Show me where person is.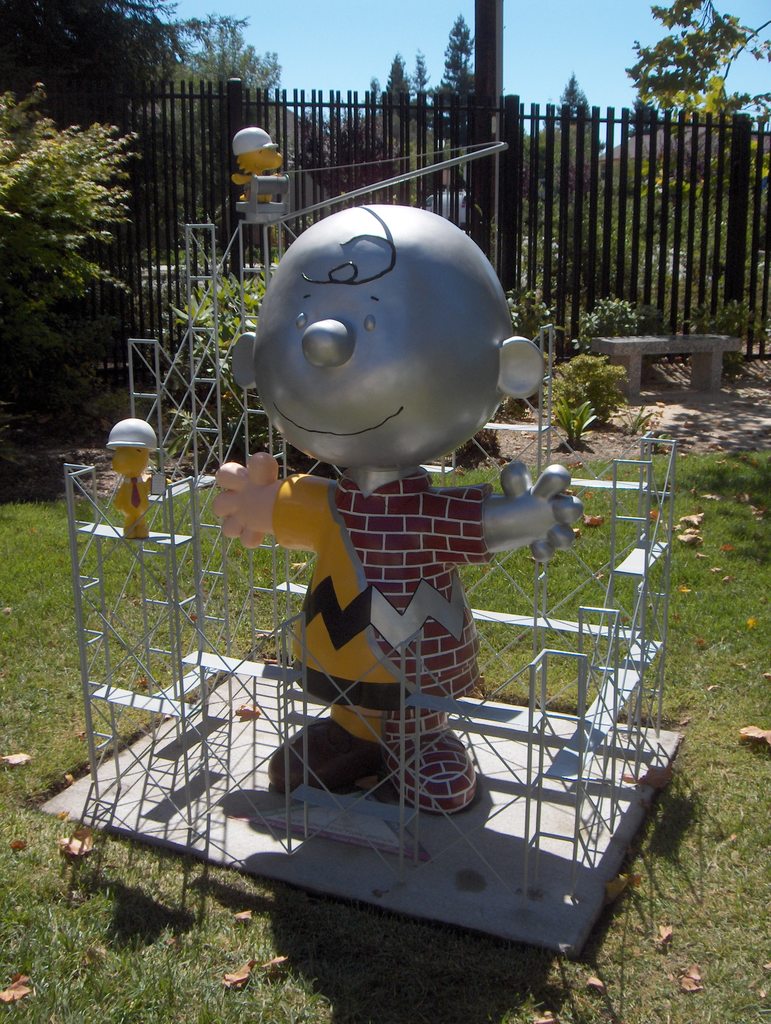
person is at rect(209, 206, 585, 817).
